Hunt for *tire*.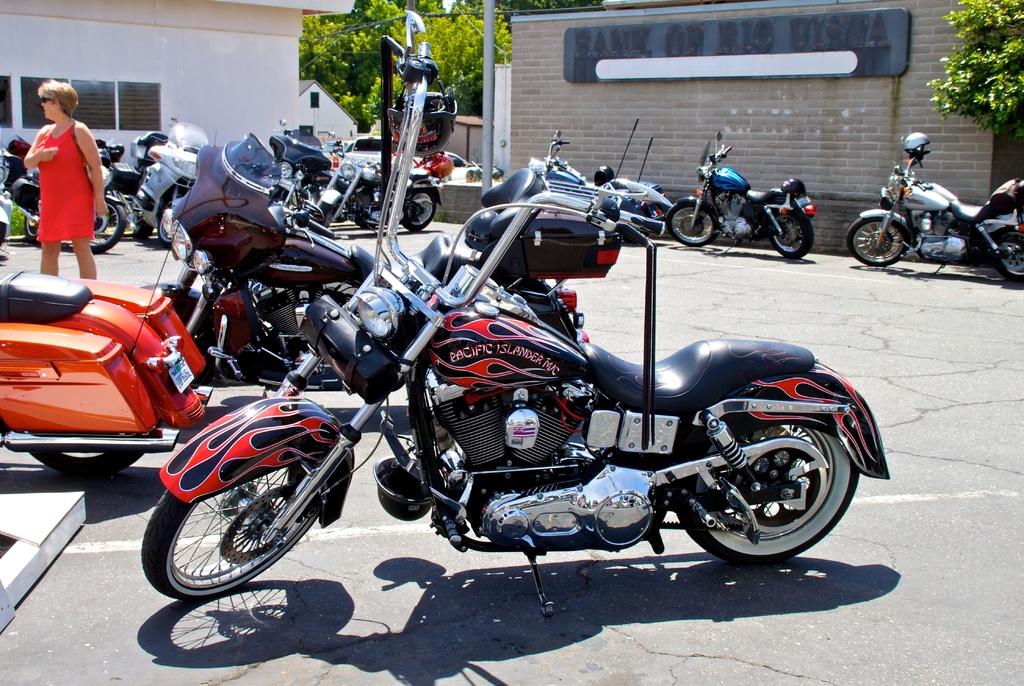
Hunted down at BBox(159, 217, 174, 246).
